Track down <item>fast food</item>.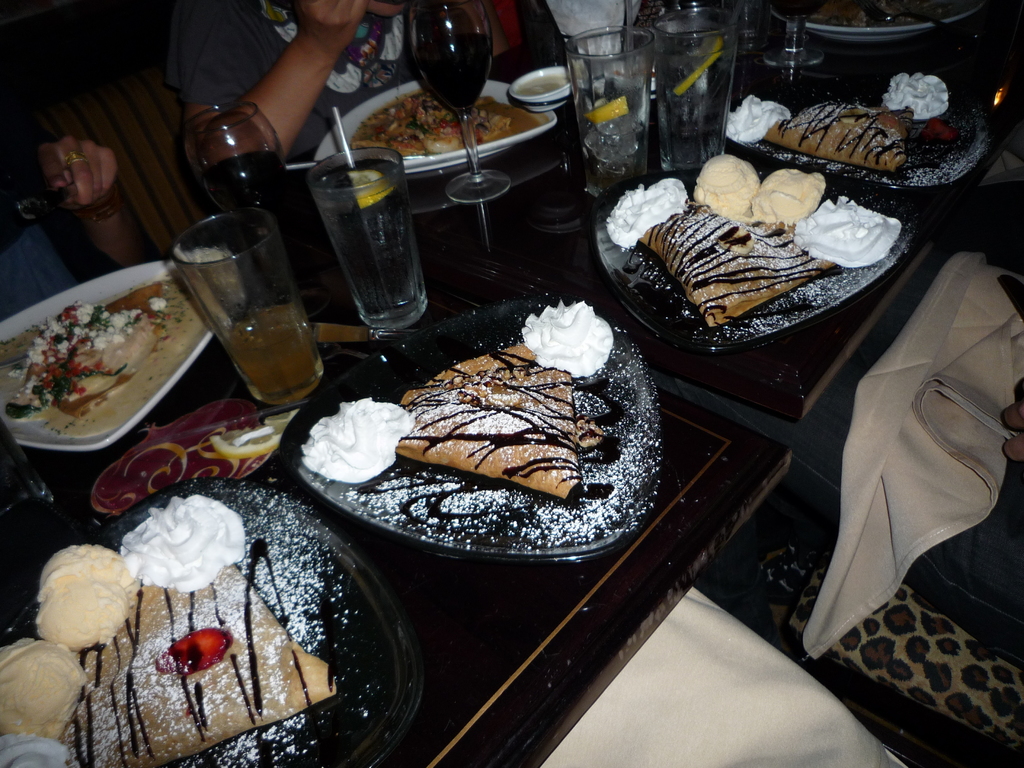
Tracked to box=[687, 156, 762, 220].
